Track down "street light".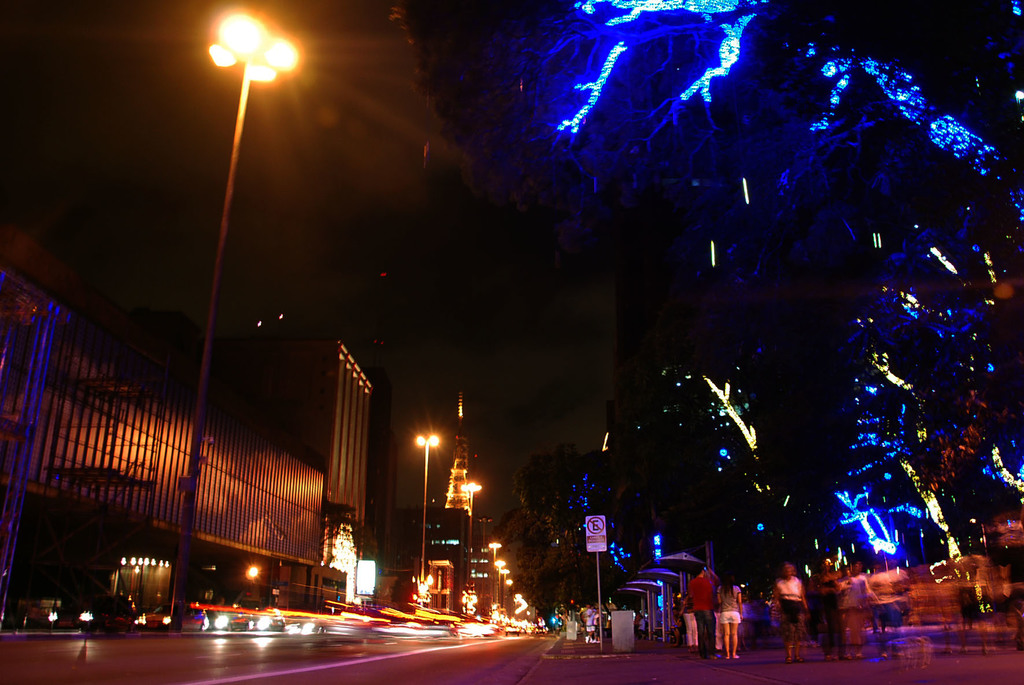
Tracked to left=483, top=541, right=506, bottom=566.
